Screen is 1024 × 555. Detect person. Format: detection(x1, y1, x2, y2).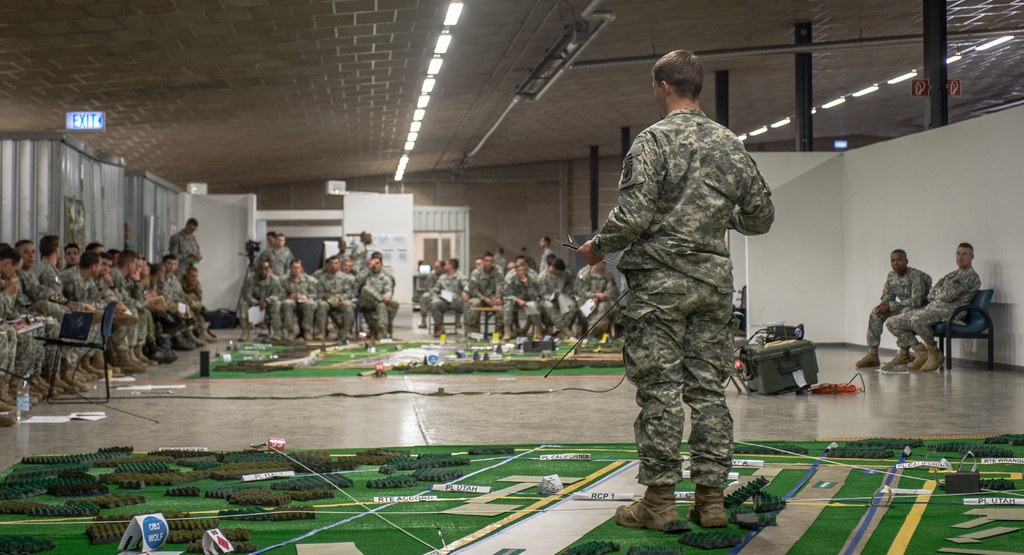
detection(888, 247, 973, 372).
